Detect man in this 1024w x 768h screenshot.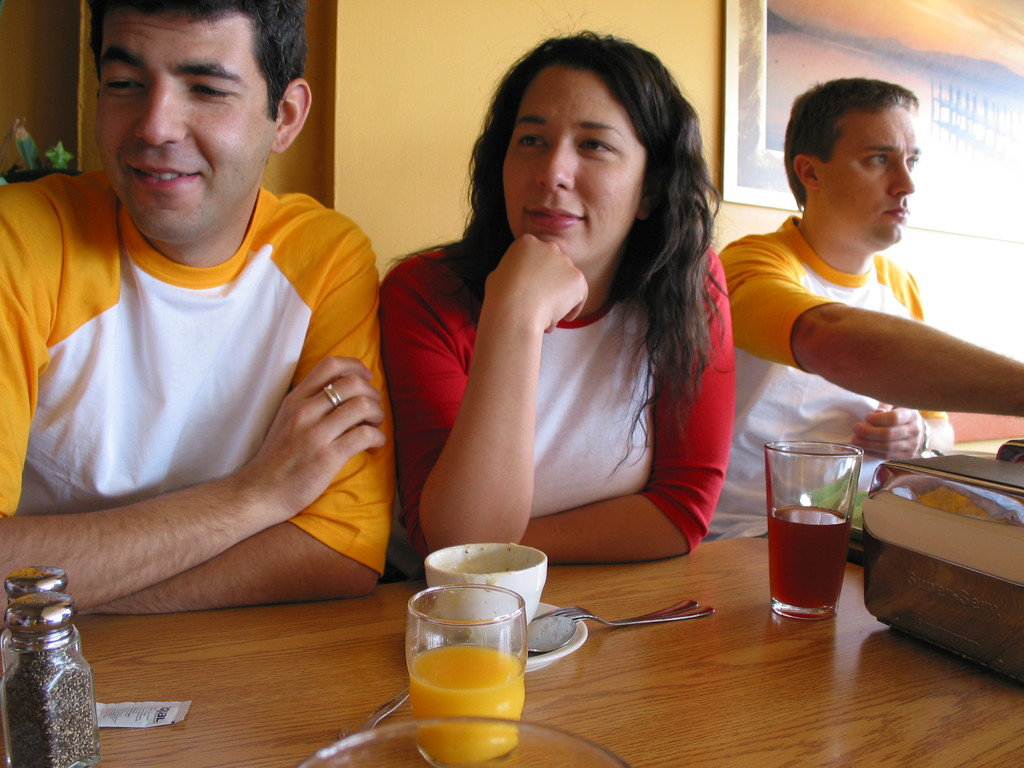
Detection: BBox(712, 74, 1023, 539).
